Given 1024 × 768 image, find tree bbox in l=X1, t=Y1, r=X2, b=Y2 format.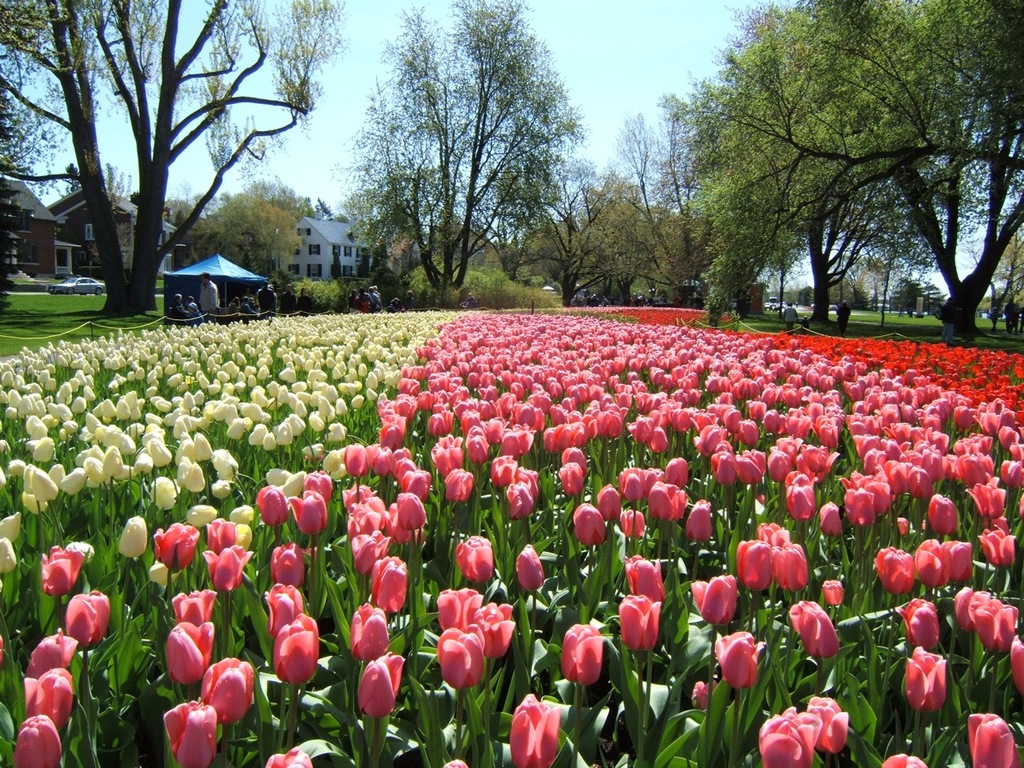
l=607, t=81, r=802, b=335.
